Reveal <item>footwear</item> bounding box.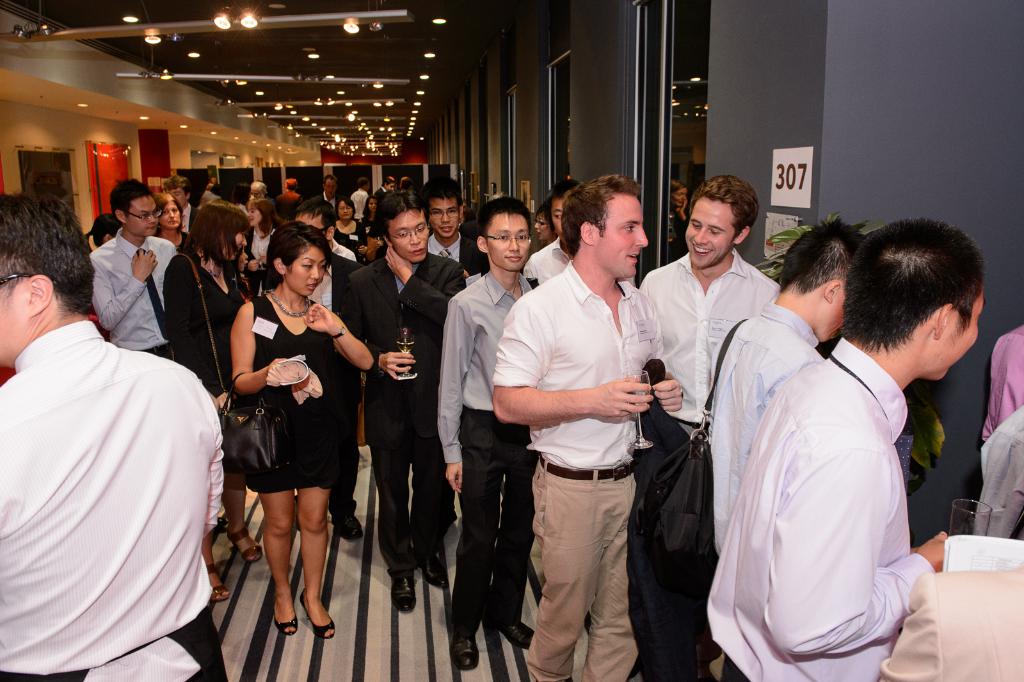
Revealed: left=204, top=562, right=229, bottom=601.
